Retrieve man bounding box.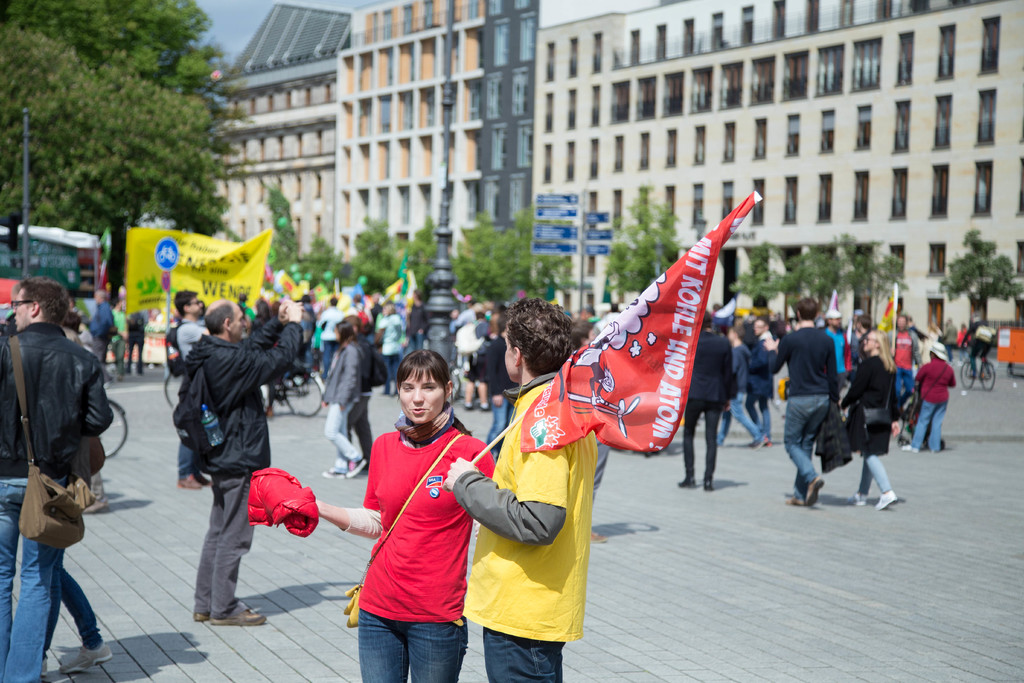
Bounding box: rect(824, 306, 849, 372).
